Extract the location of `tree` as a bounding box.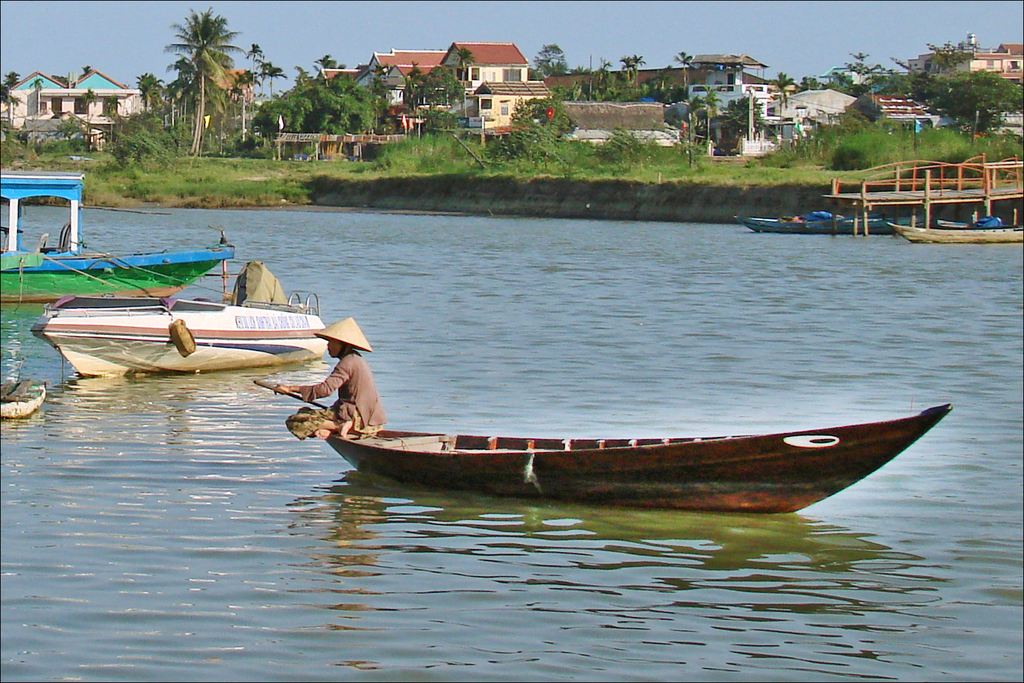
764 69 793 110.
